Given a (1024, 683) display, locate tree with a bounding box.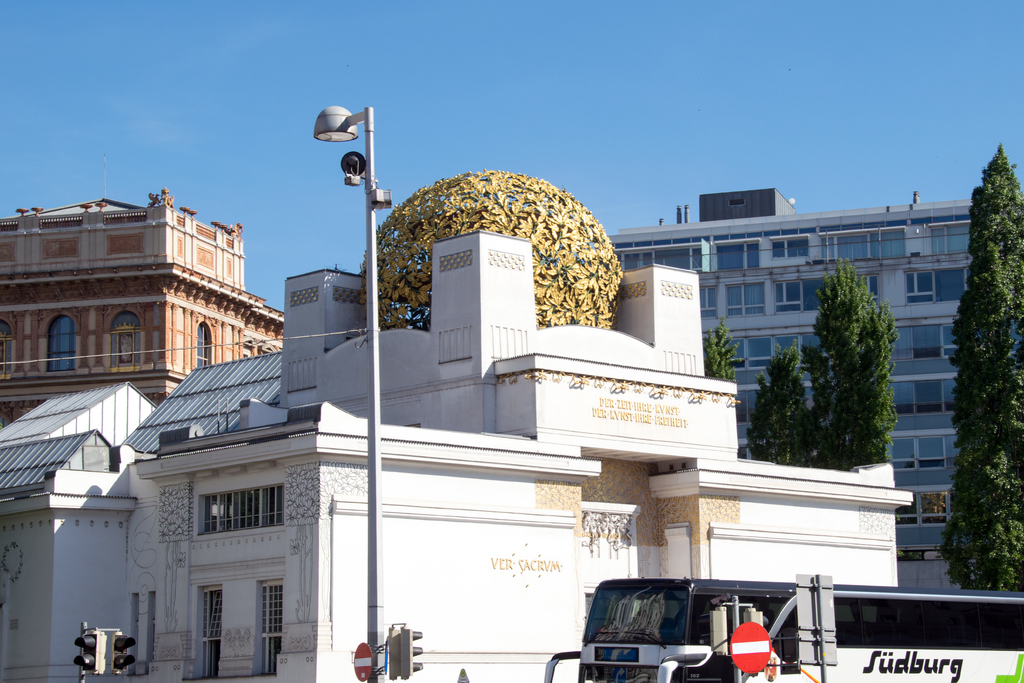
Located: 703, 317, 739, 389.
